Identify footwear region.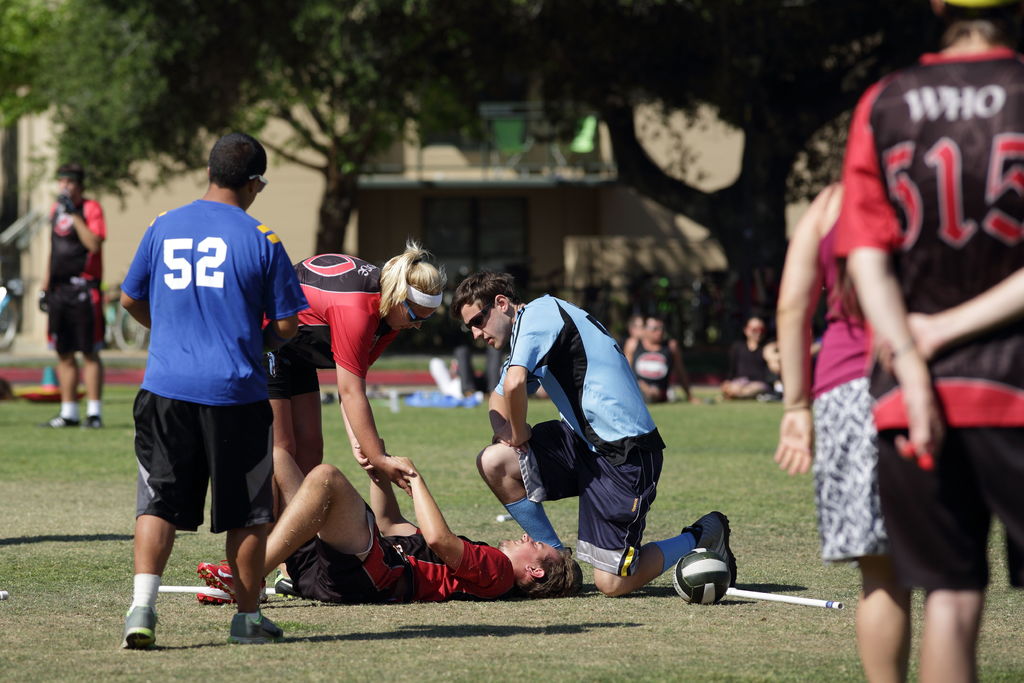
Region: bbox=[44, 416, 83, 425].
